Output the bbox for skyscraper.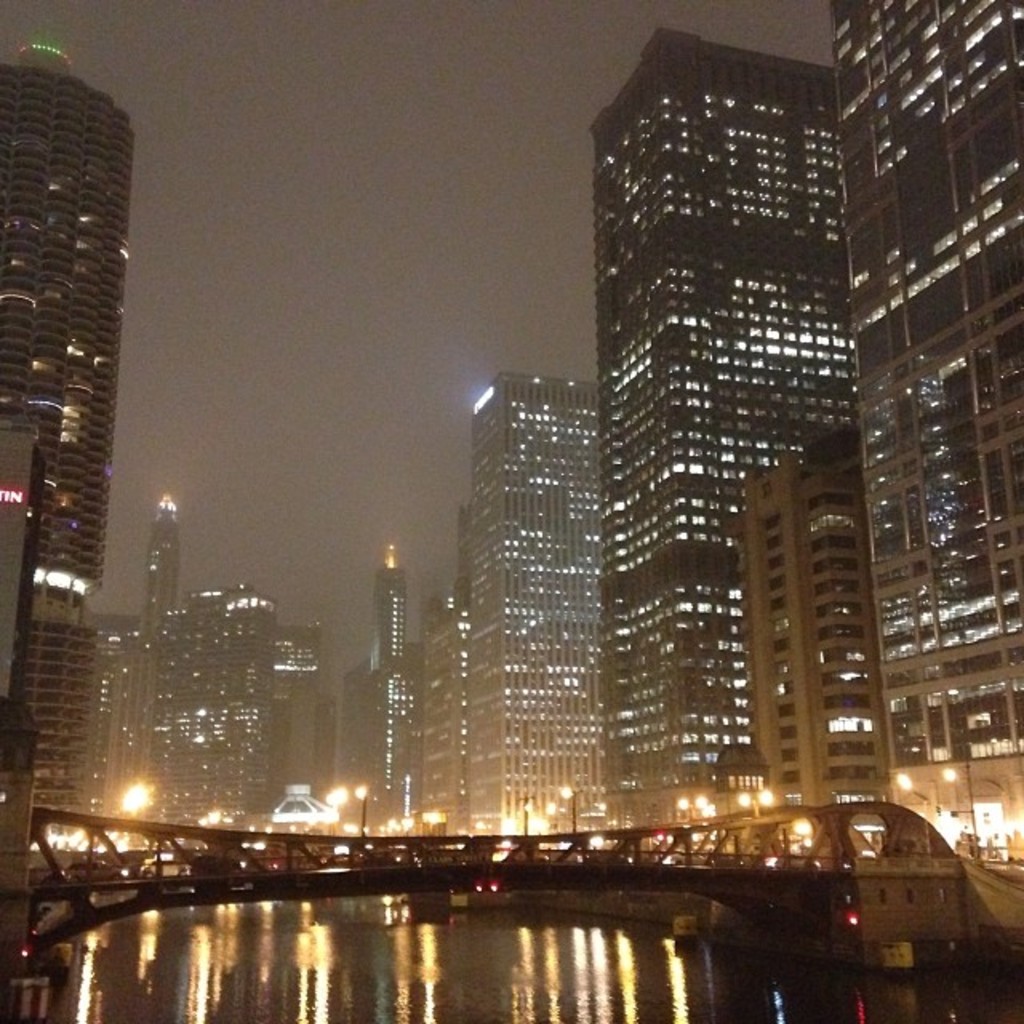
[462, 371, 632, 821].
